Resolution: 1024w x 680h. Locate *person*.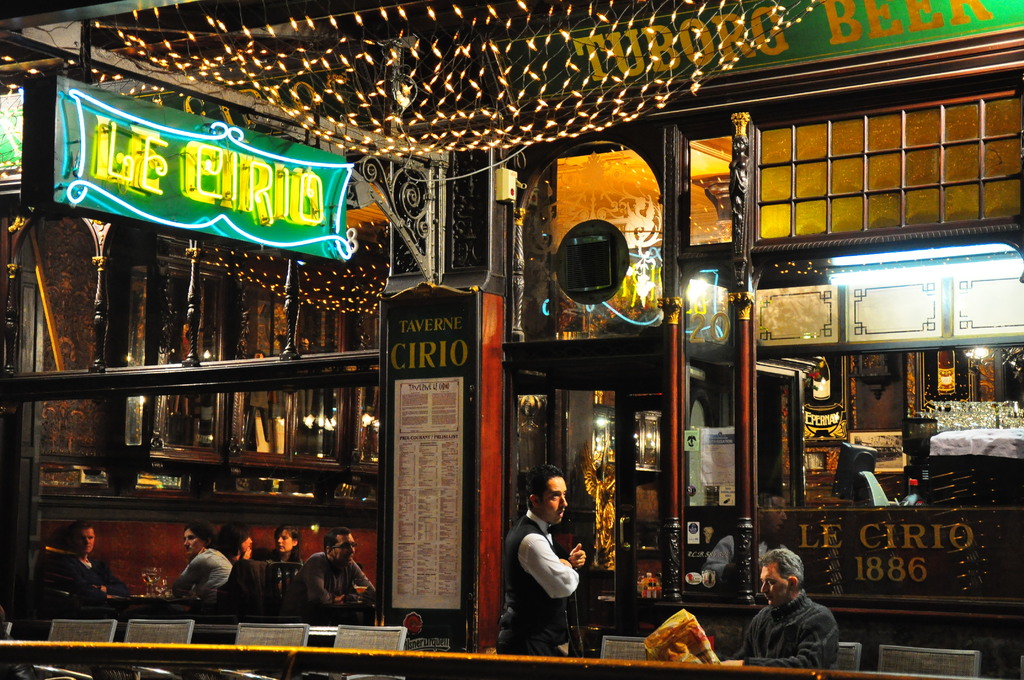
[209,518,257,567].
